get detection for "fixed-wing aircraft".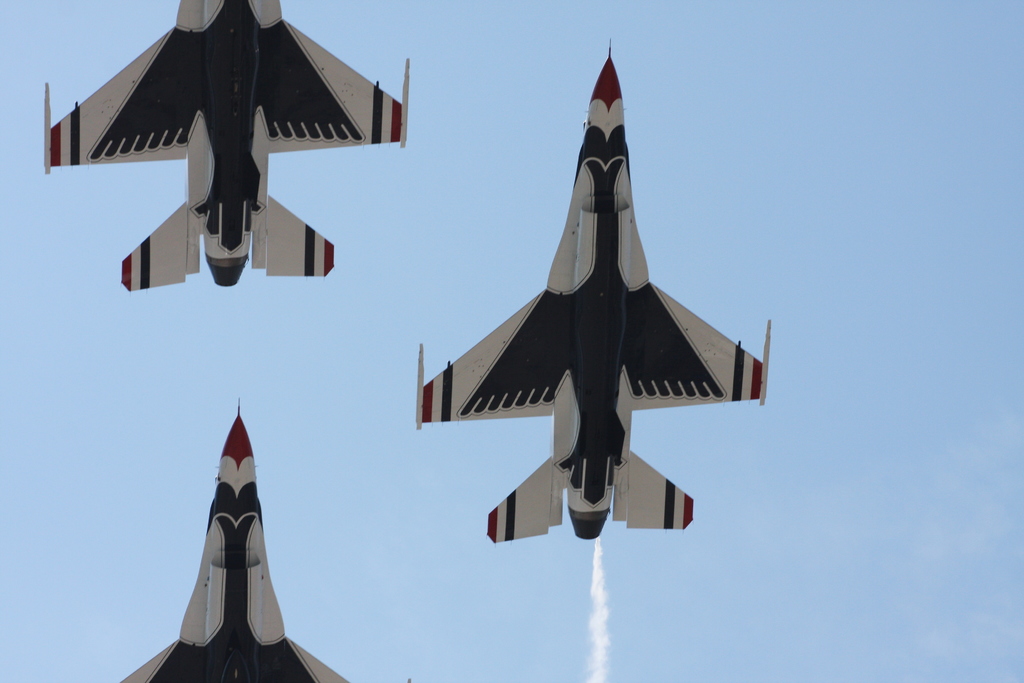
Detection: l=113, t=393, r=351, b=682.
